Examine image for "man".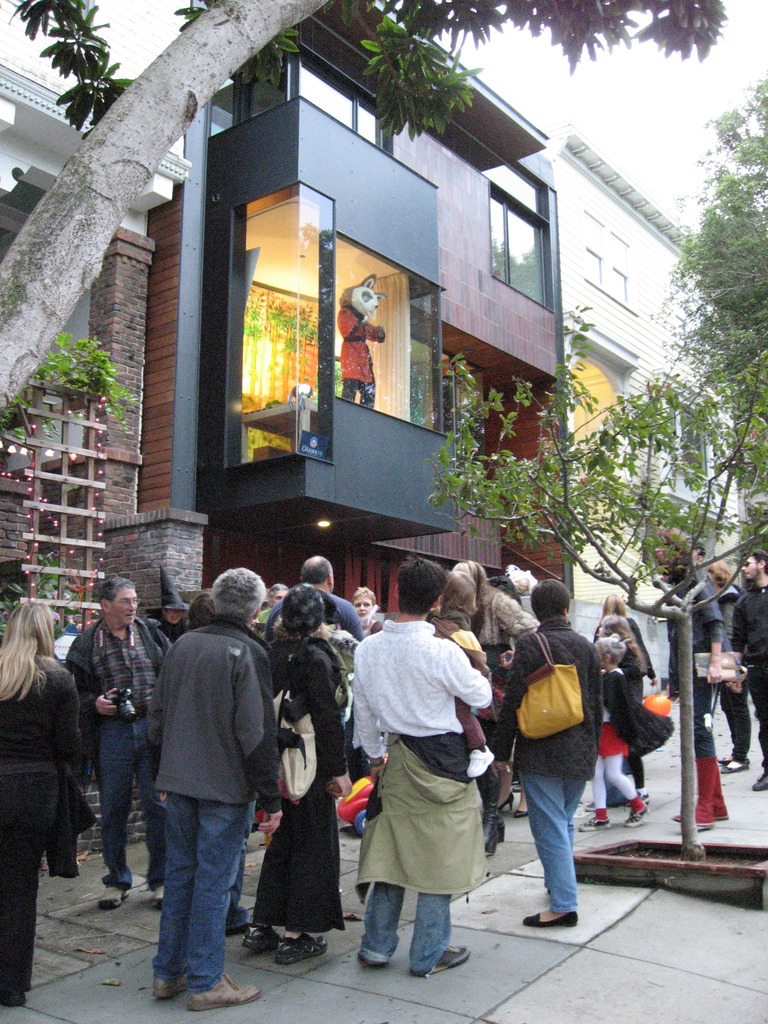
Examination result: <box>726,550,767,793</box>.
